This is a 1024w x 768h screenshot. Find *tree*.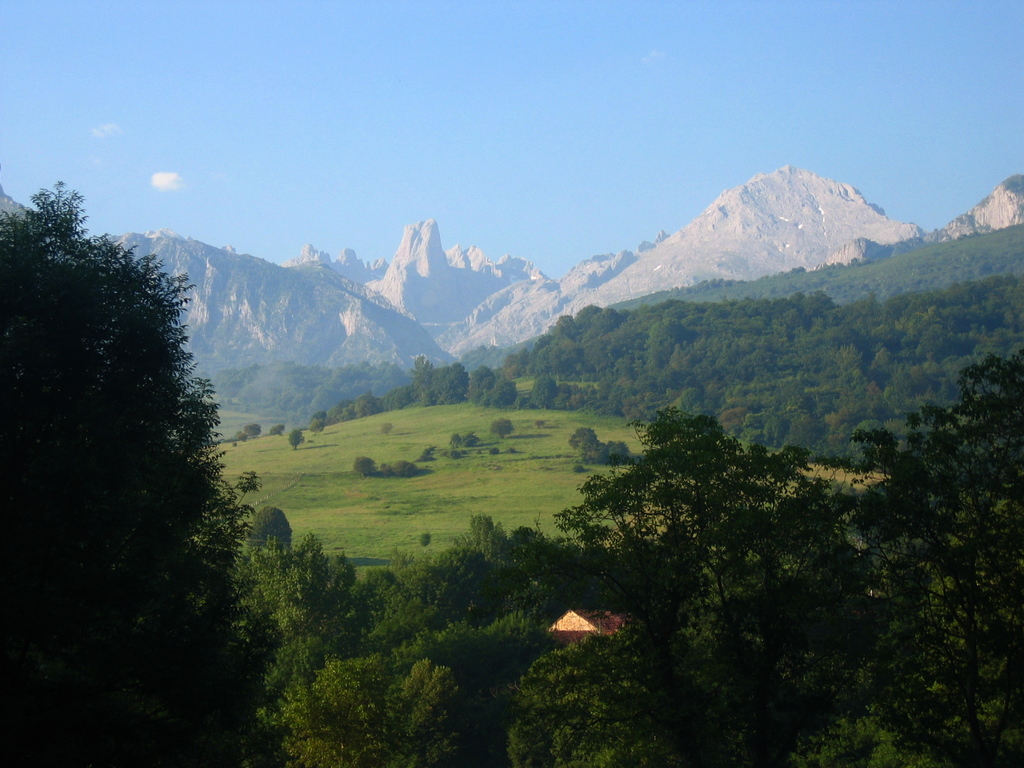
Bounding box: <box>491,417,515,441</box>.
